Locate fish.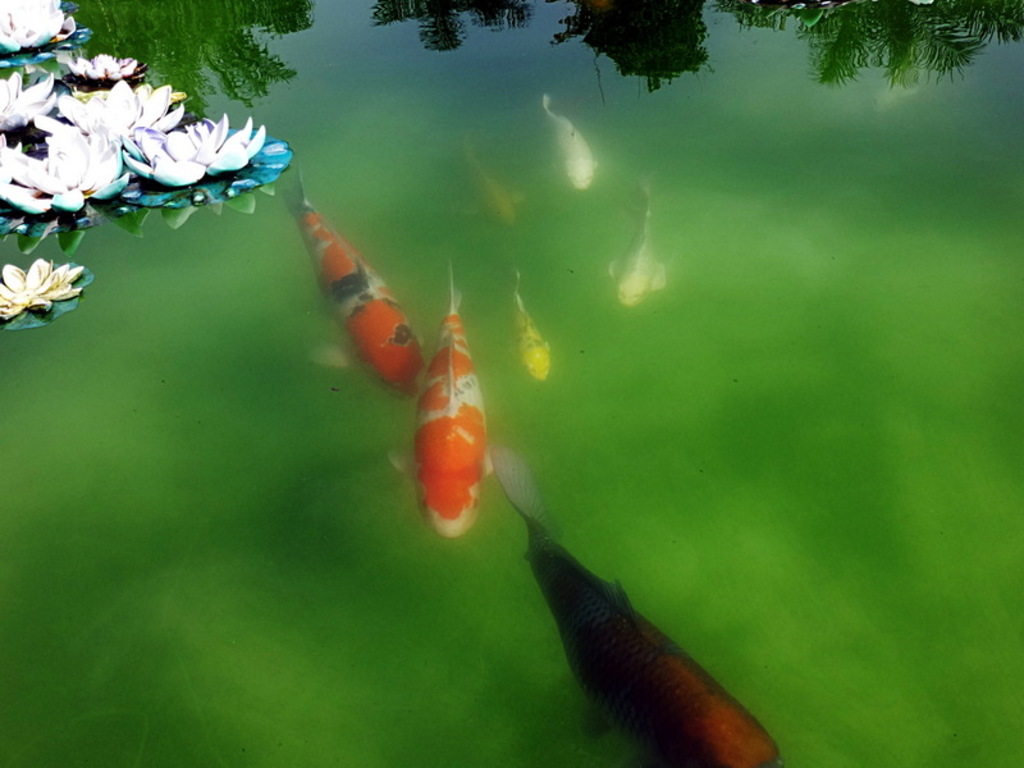
Bounding box: [457,129,527,230].
